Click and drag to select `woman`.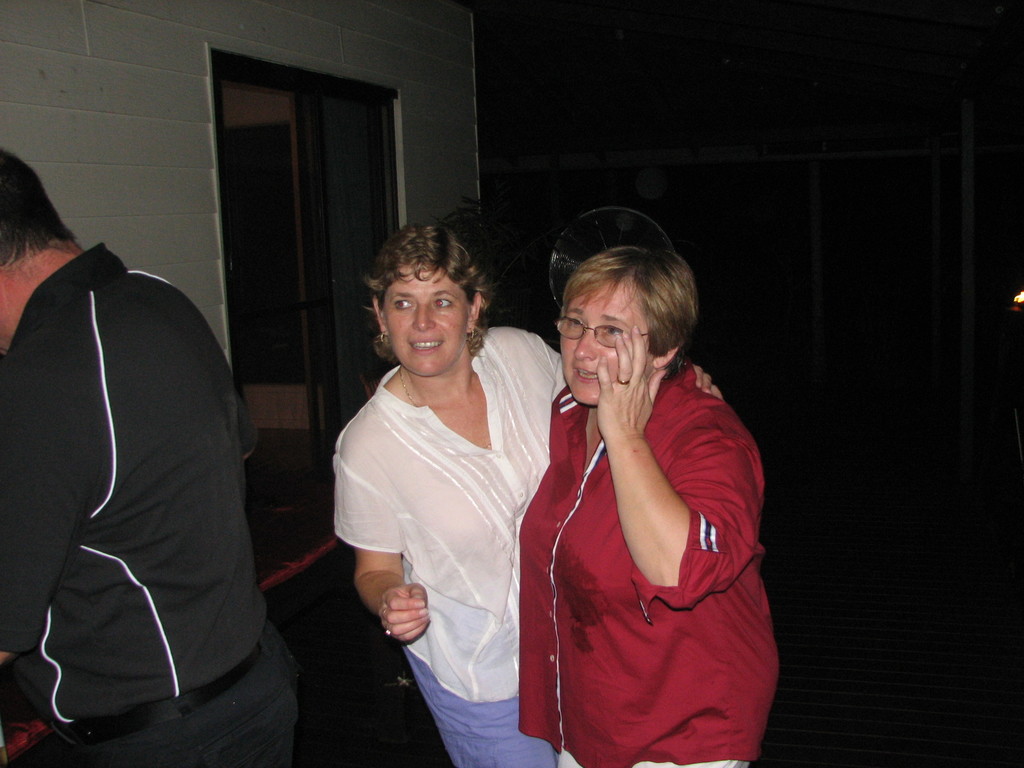
Selection: l=330, t=225, r=726, b=767.
